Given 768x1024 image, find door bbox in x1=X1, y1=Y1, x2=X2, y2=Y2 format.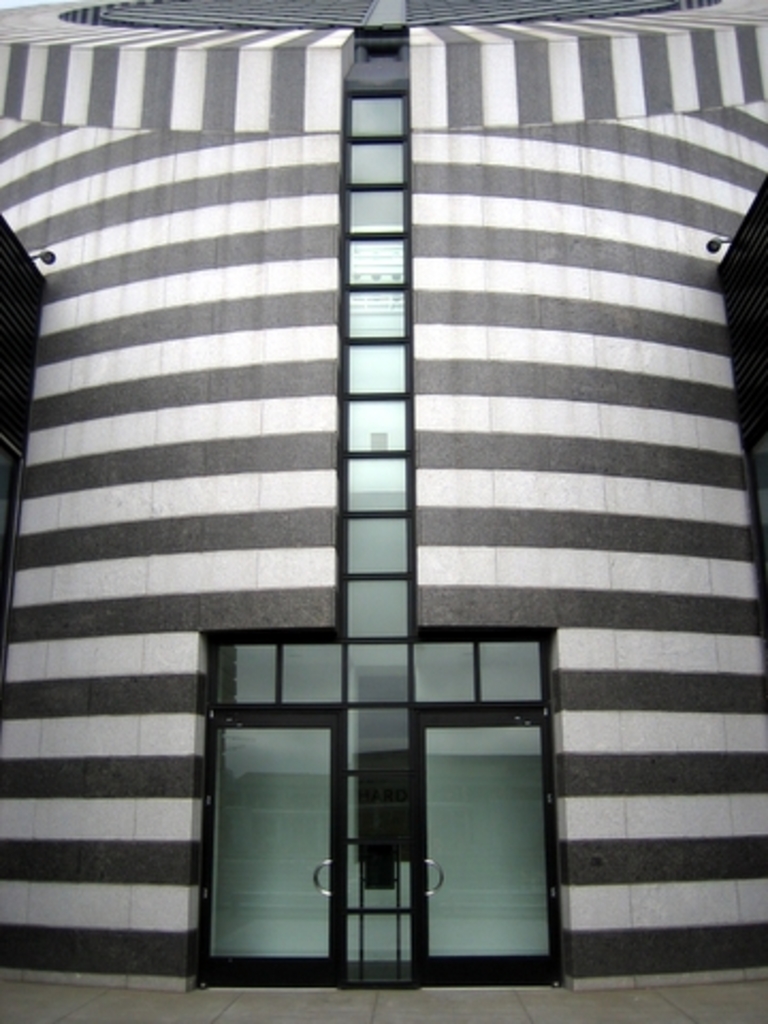
x1=209, y1=700, x2=373, y2=977.
